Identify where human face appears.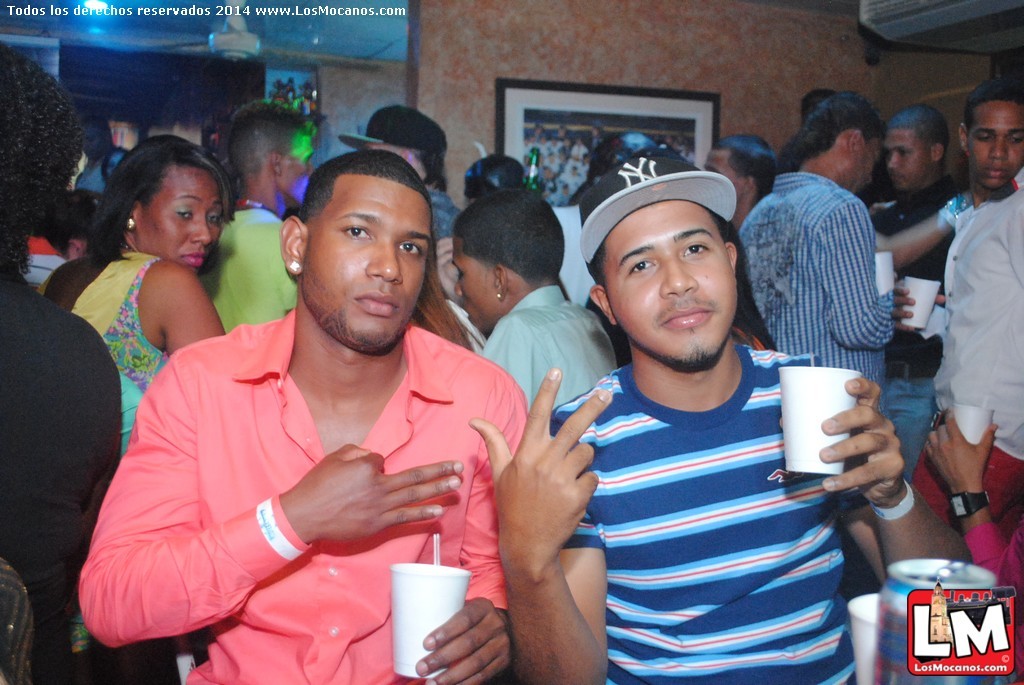
Appears at region(600, 208, 739, 362).
